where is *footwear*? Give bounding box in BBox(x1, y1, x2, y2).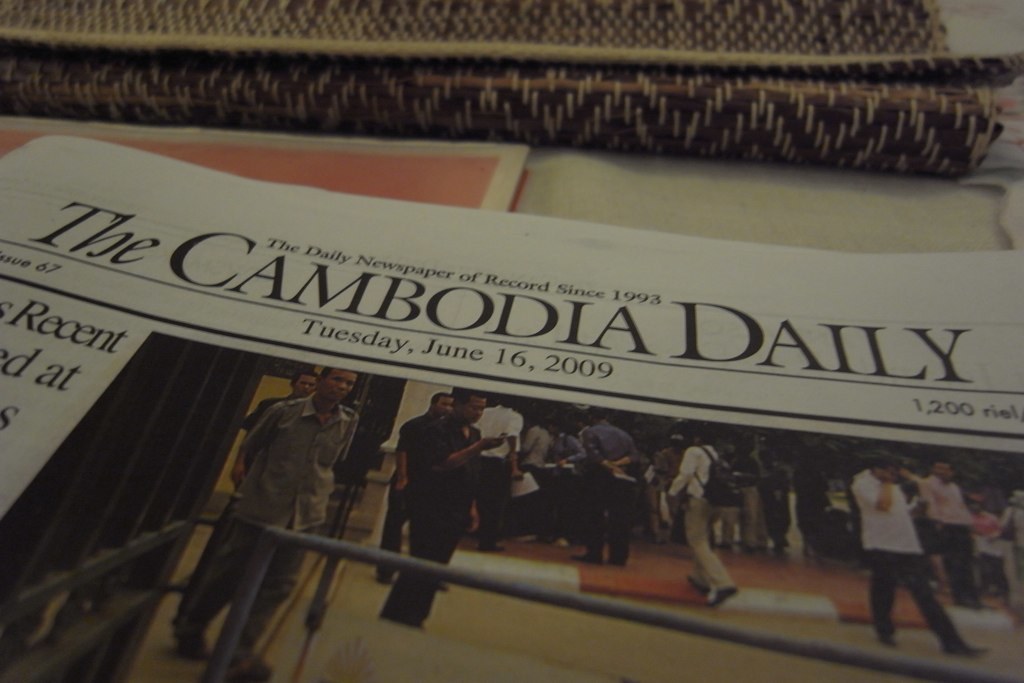
BBox(881, 627, 897, 648).
